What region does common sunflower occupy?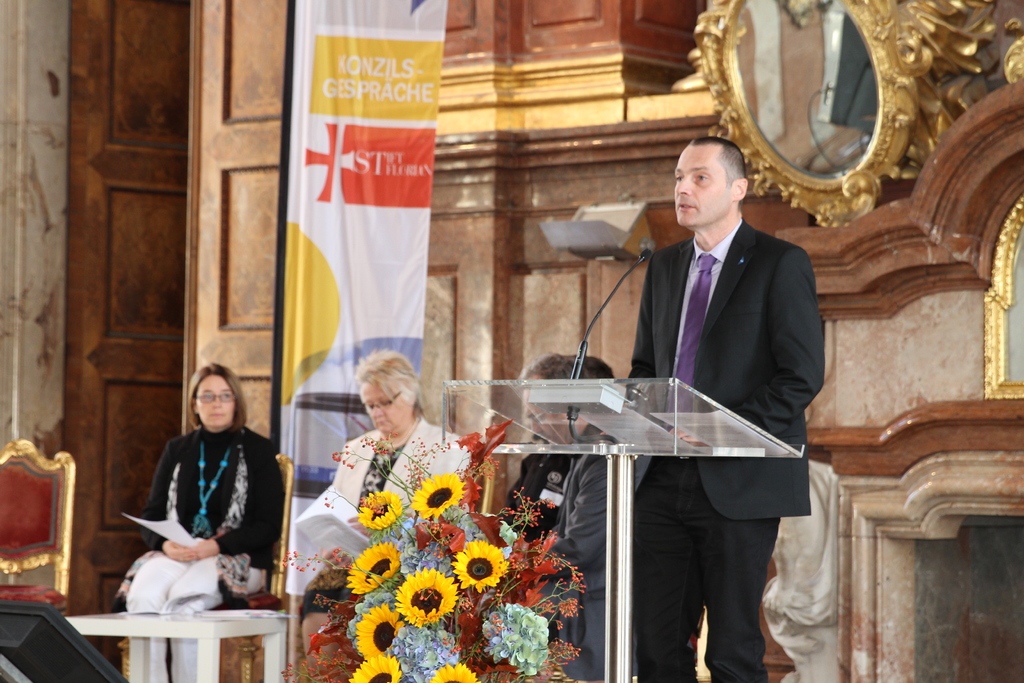
{"x1": 451, "y1": 536, "x2": 508, "y2": 587}.
